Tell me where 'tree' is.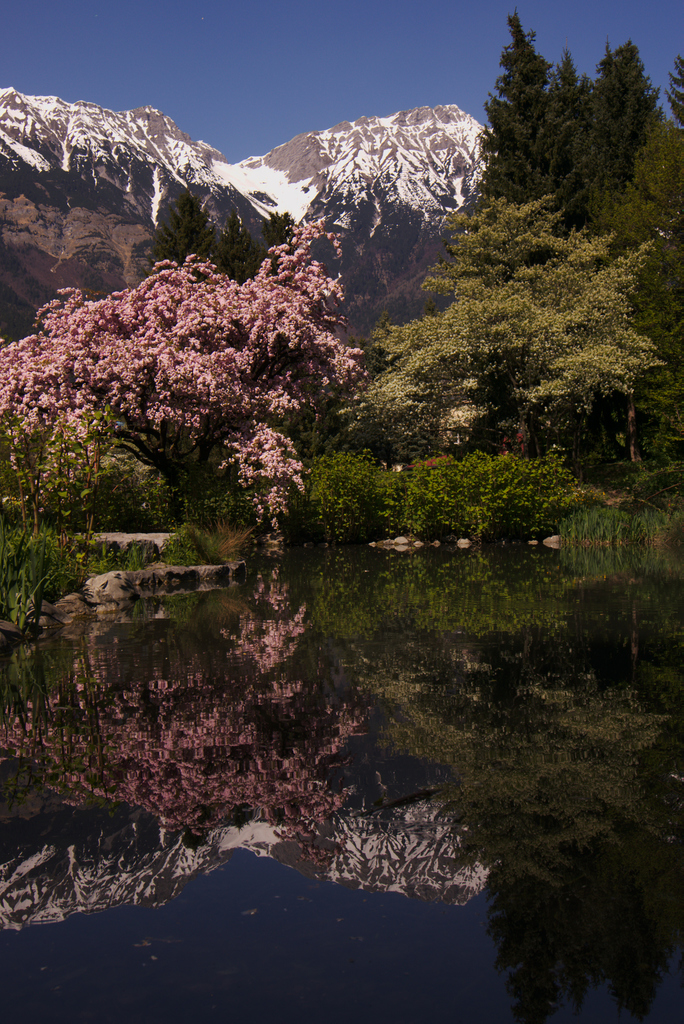
'tree' is at (462, 10, 683, 445).
